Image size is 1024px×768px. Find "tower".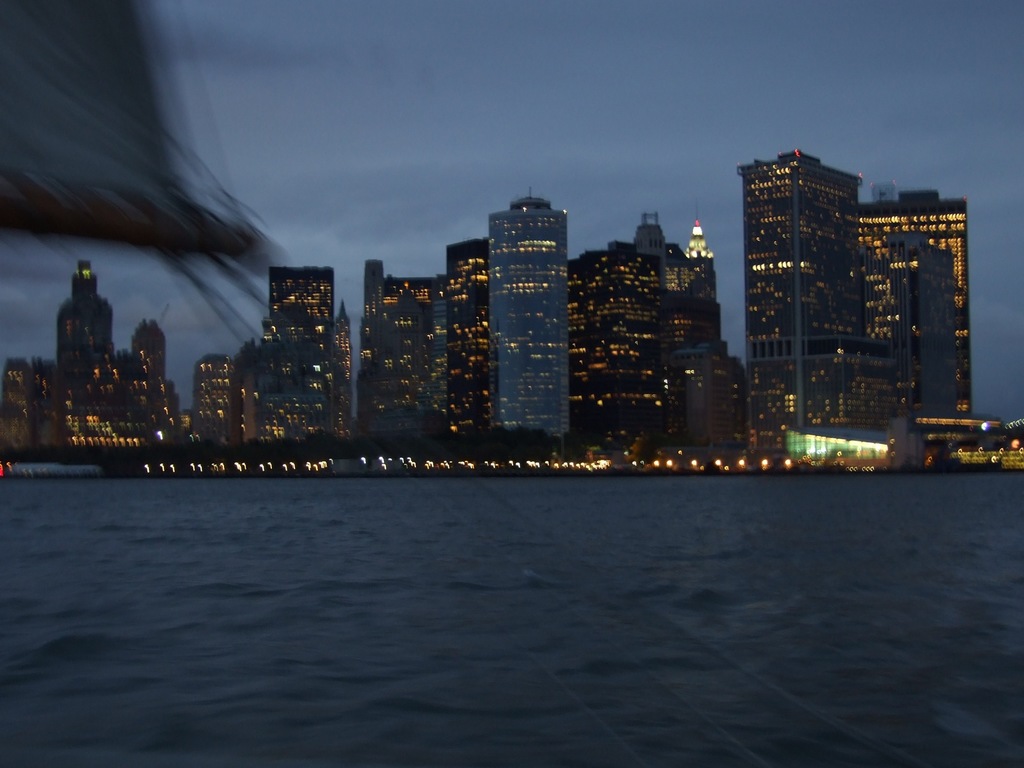
(left=854, top=184, right=975, bottom=445).
